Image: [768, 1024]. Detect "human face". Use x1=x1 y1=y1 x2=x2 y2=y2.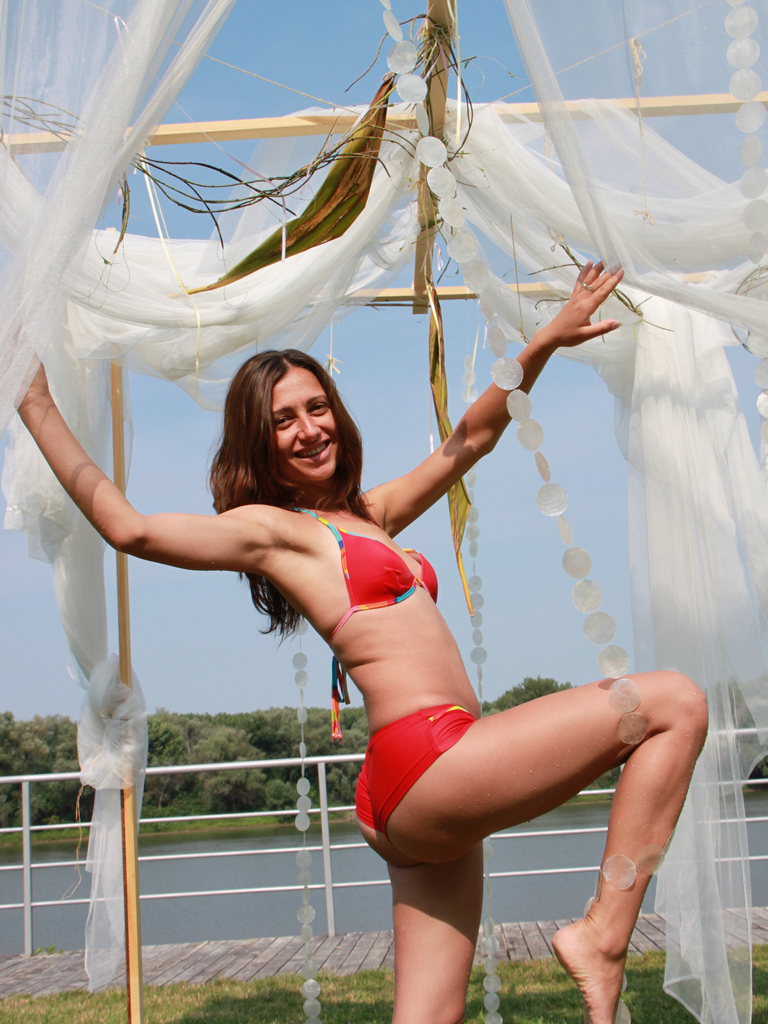
x1=267 y1=372 x2=338 y2=476.
